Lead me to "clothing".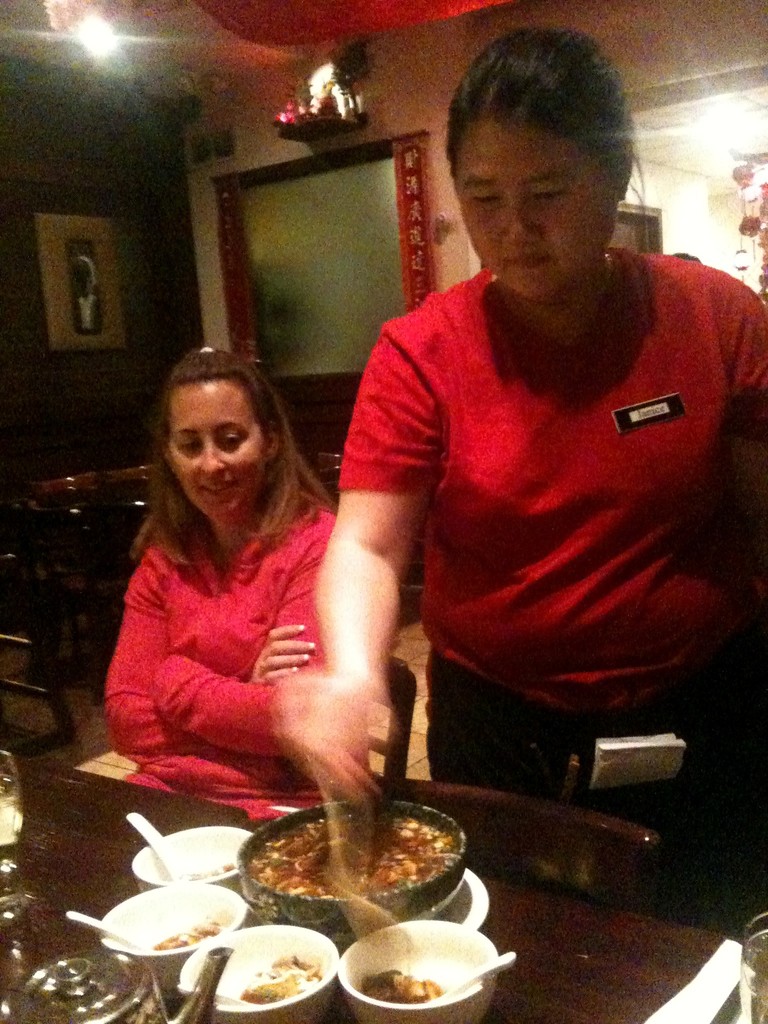
Lead to box(340, 216, 743, 778).
